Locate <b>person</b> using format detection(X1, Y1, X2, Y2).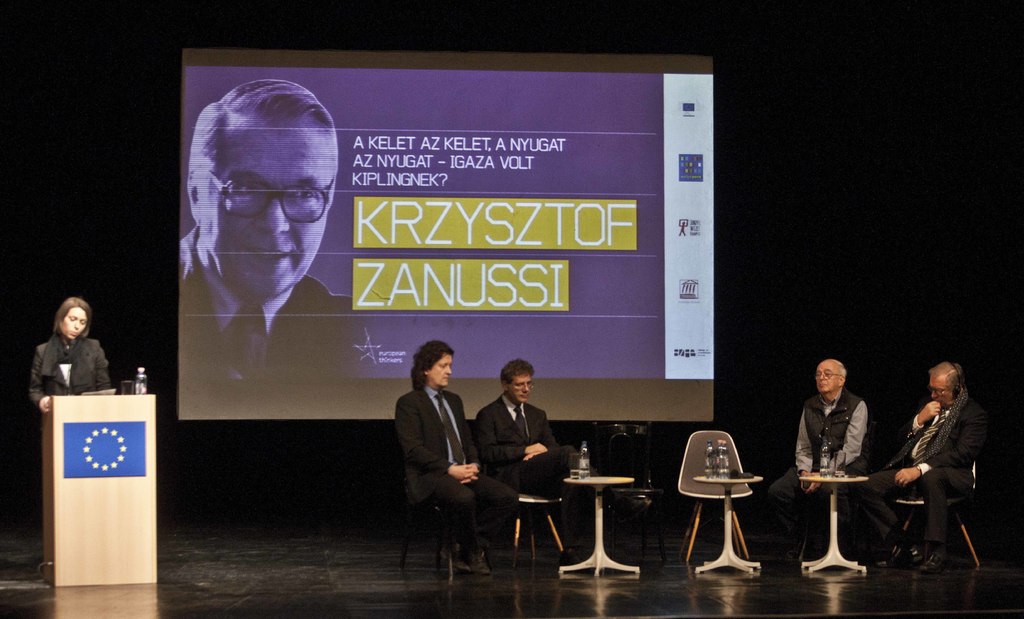
detection(476, 359, 653, 568).
